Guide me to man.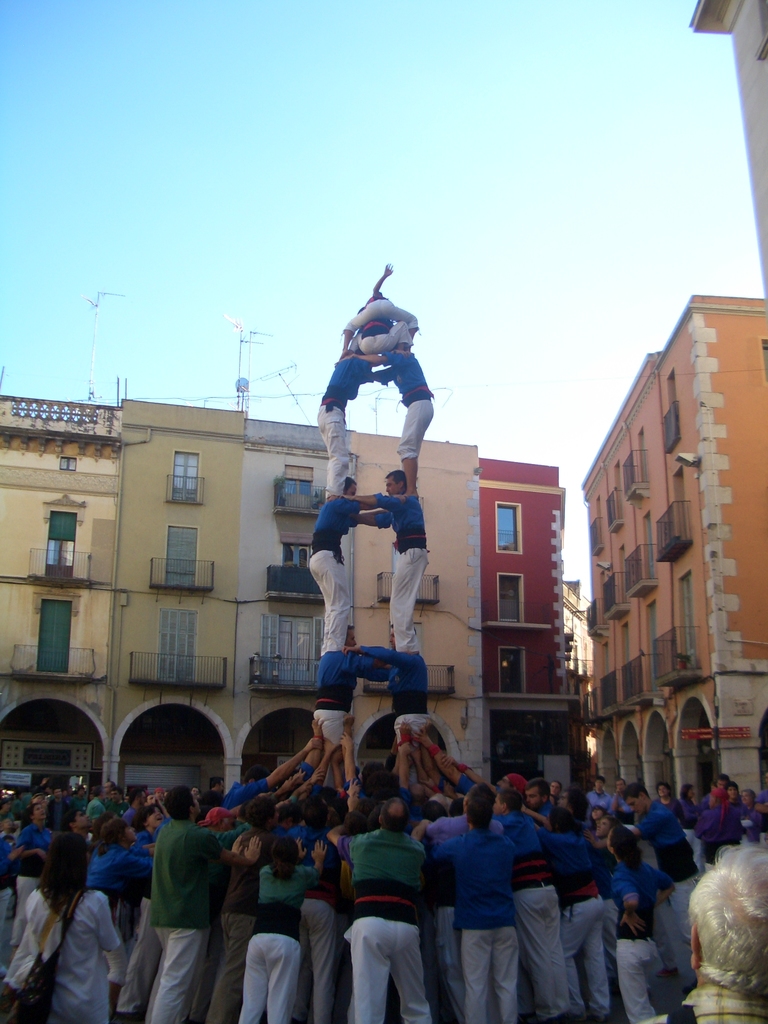
Guidance: (307,472,410,703).
